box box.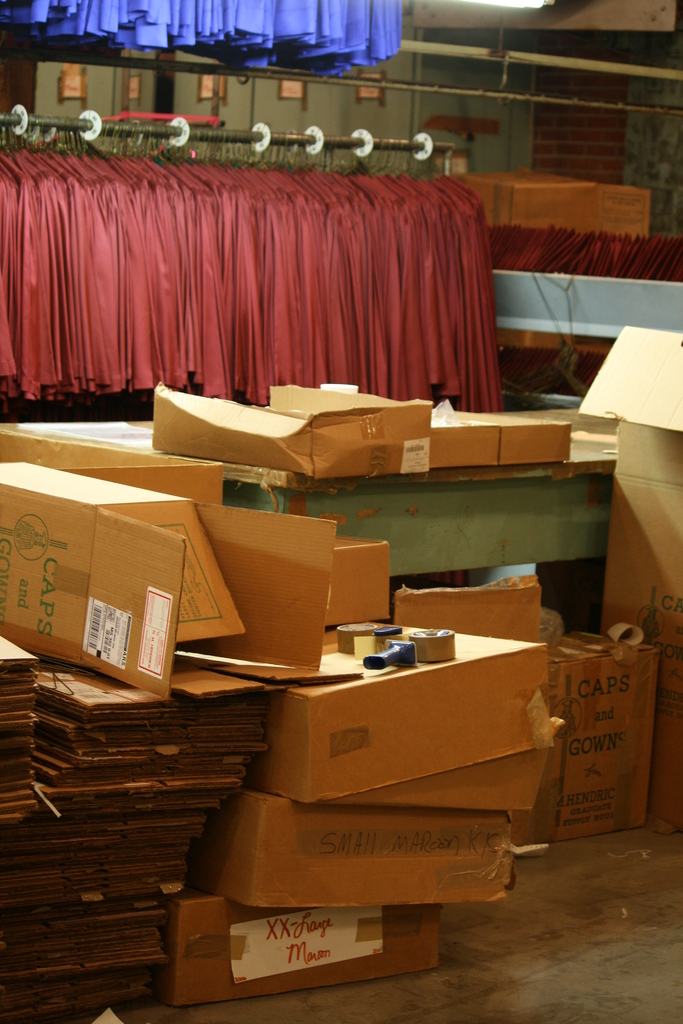
{"x1": 0, "y1": 452, "x2": 611, "y2": 717}.
